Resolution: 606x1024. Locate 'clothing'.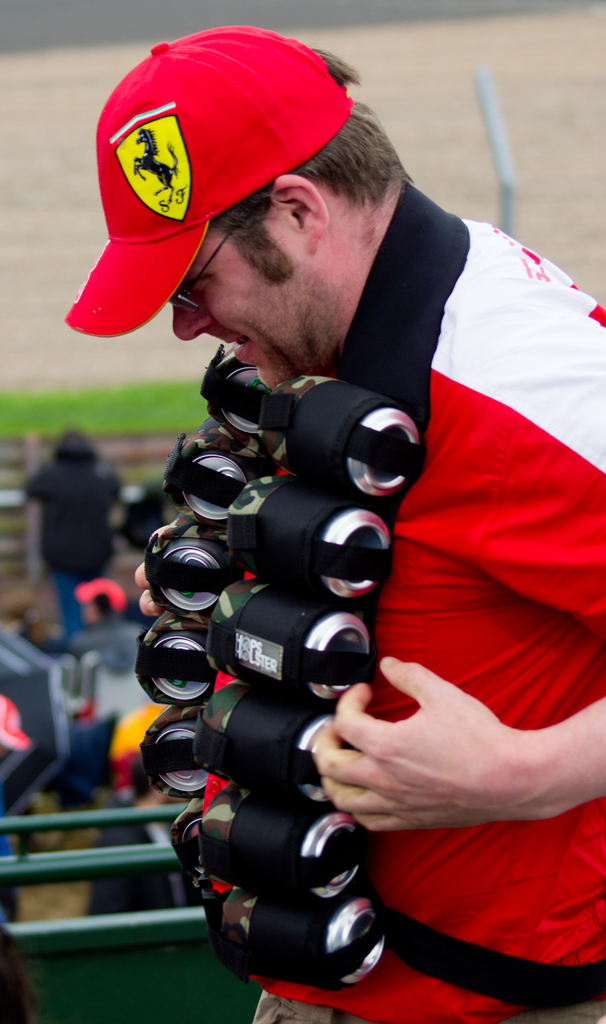
[84,795,205,912].
